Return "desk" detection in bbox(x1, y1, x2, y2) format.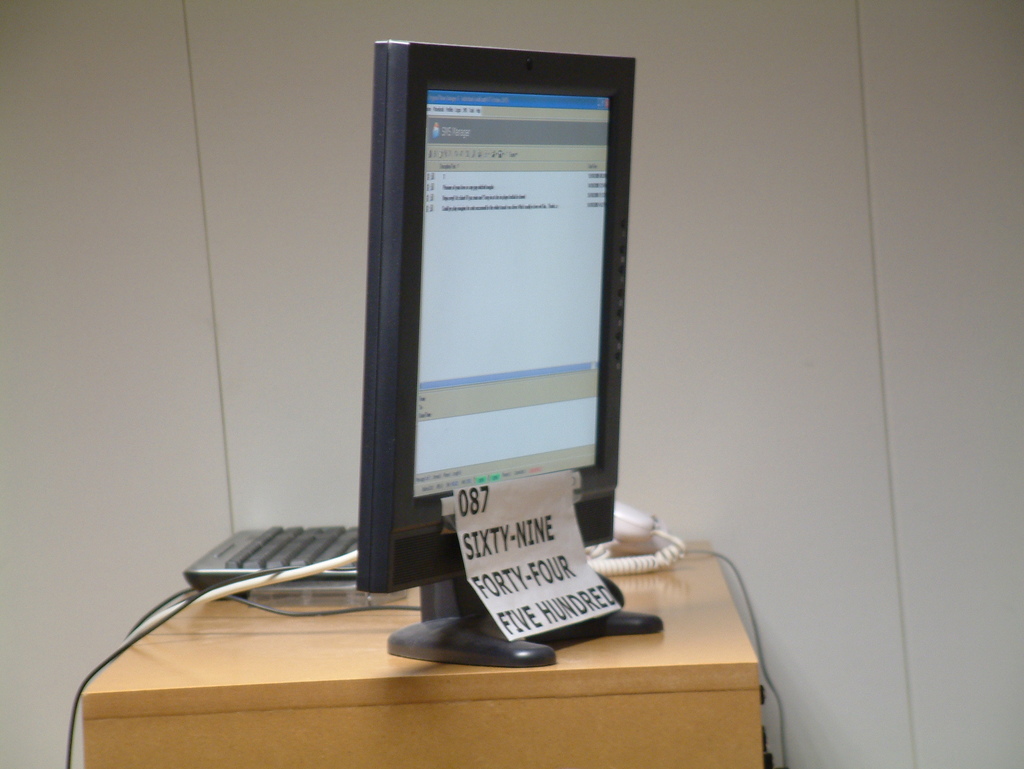
bbox(82, 541, 755, 768).
